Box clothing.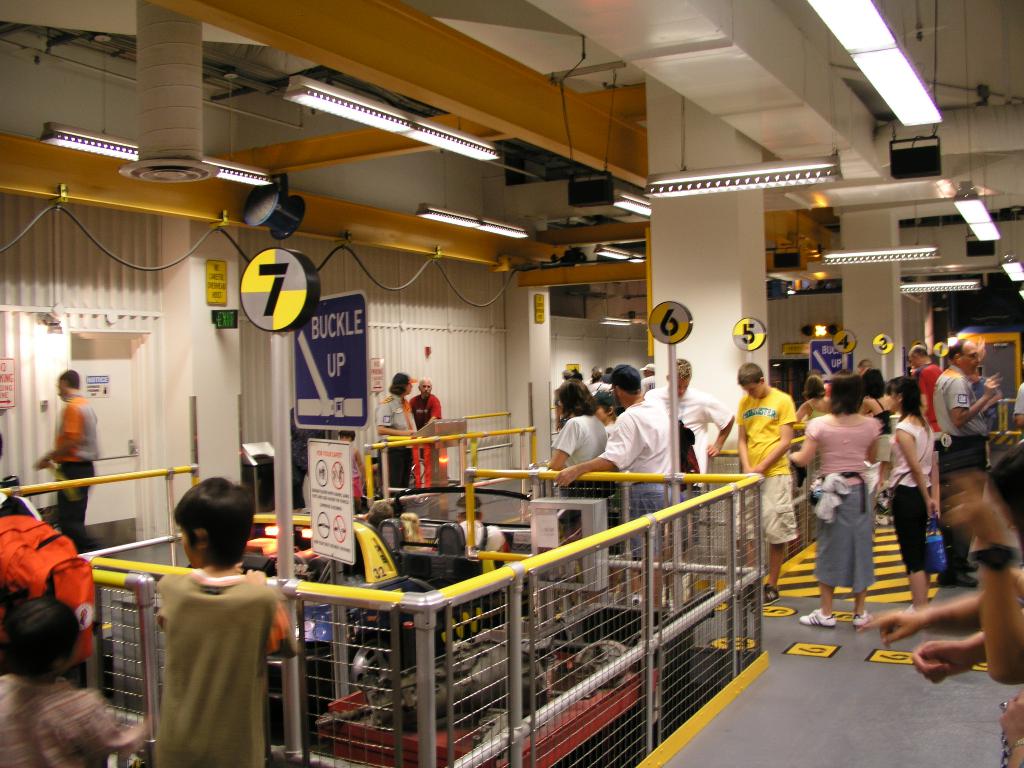
rect(916, 361, 947, 427).
